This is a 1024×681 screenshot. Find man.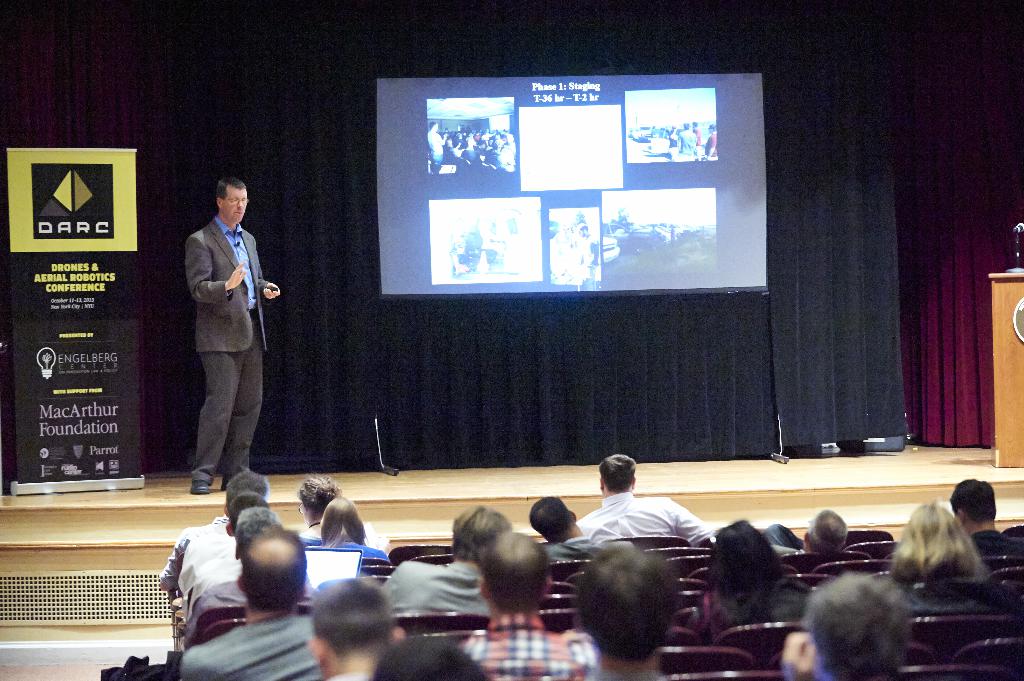
Bounding box: <region>581, 543, 680, 680</region>.
